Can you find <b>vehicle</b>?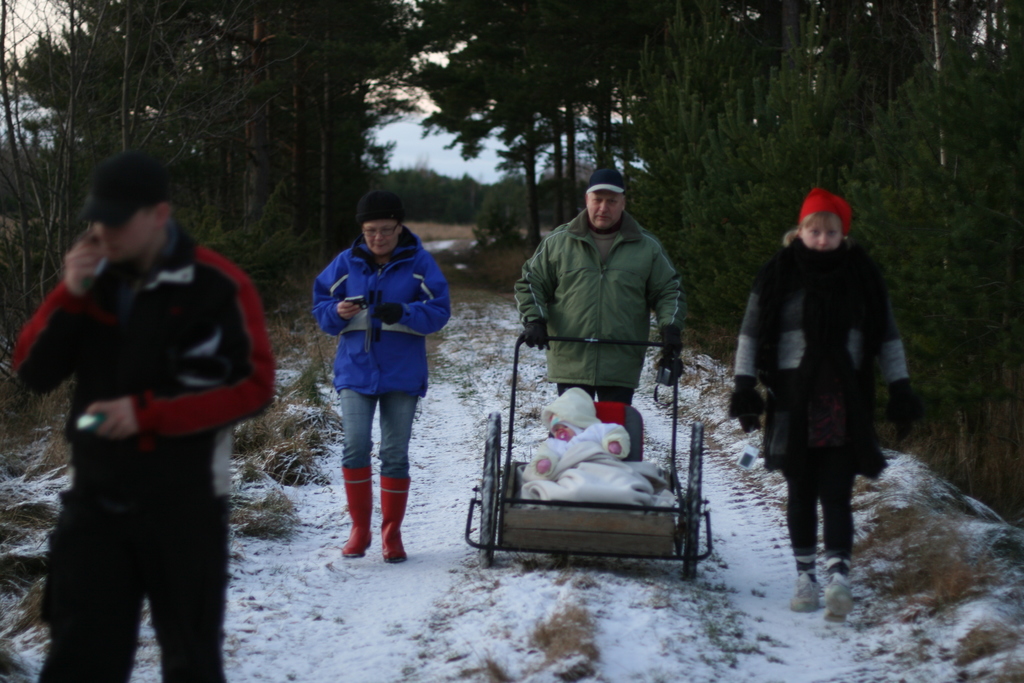
Yes, bounding box: 467:360:744:572.
